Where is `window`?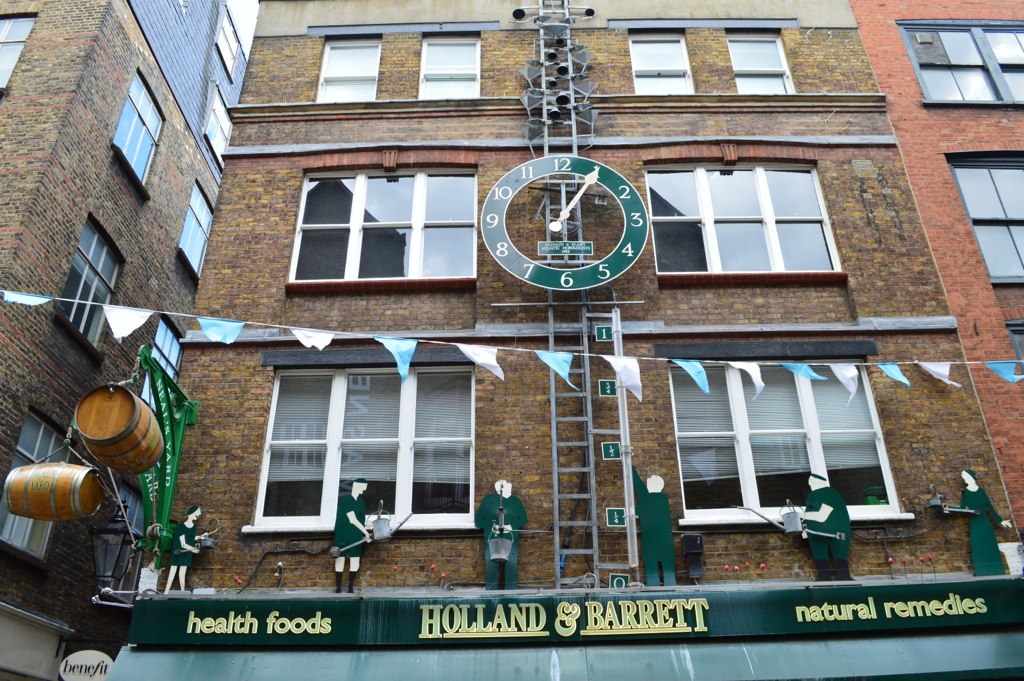
Rect(630, 32, 691, 117).
